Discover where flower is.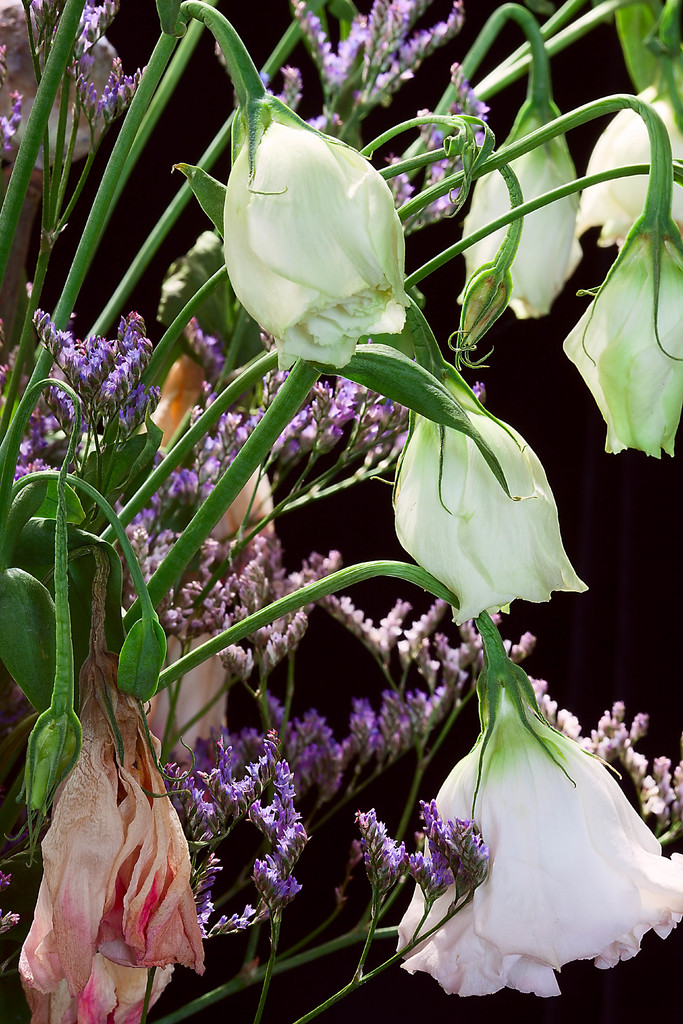
Discovered at [x1=22, y1=652, x2=204, y2=1020].
